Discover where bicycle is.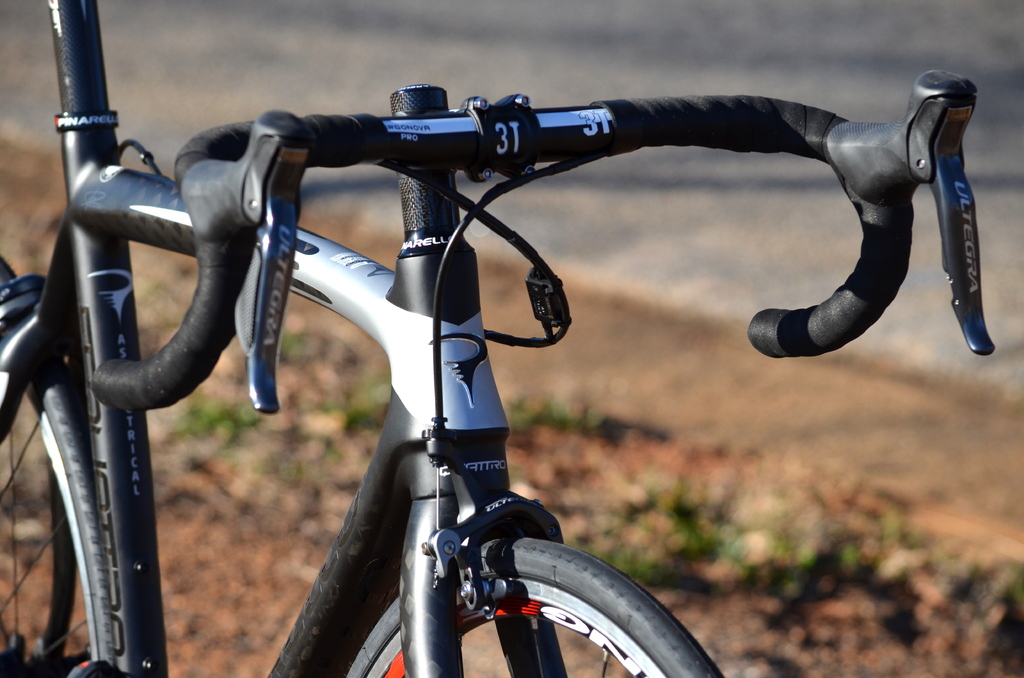
Discovered at BBox(0, 0, 1002, 677).
